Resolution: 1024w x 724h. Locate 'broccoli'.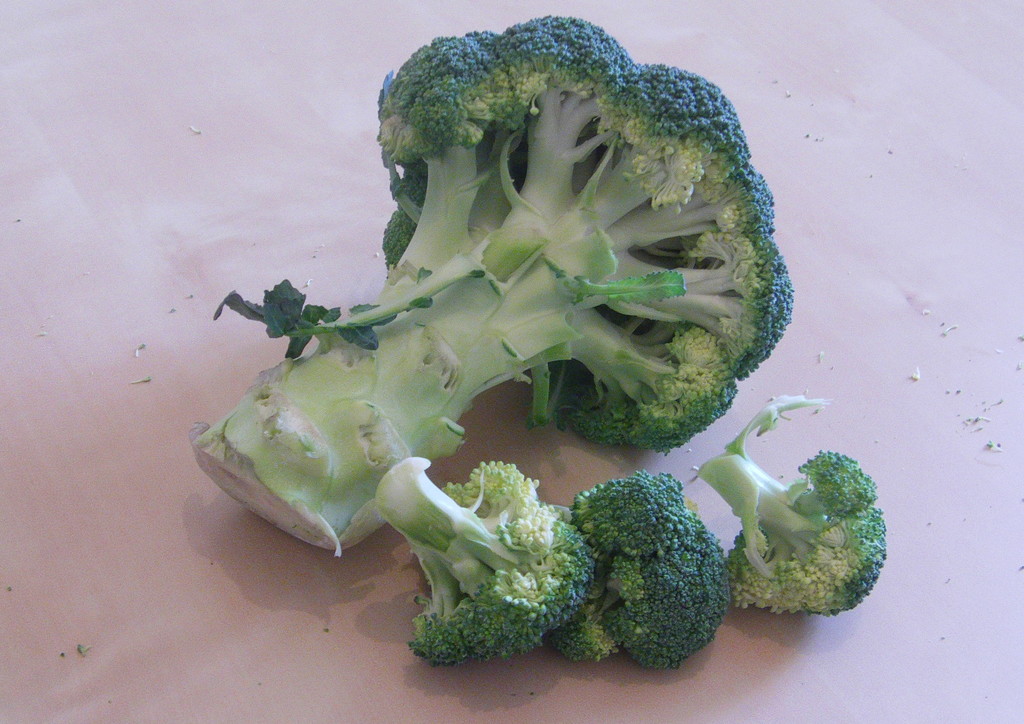
Rect(373, 459, 591, 665).
